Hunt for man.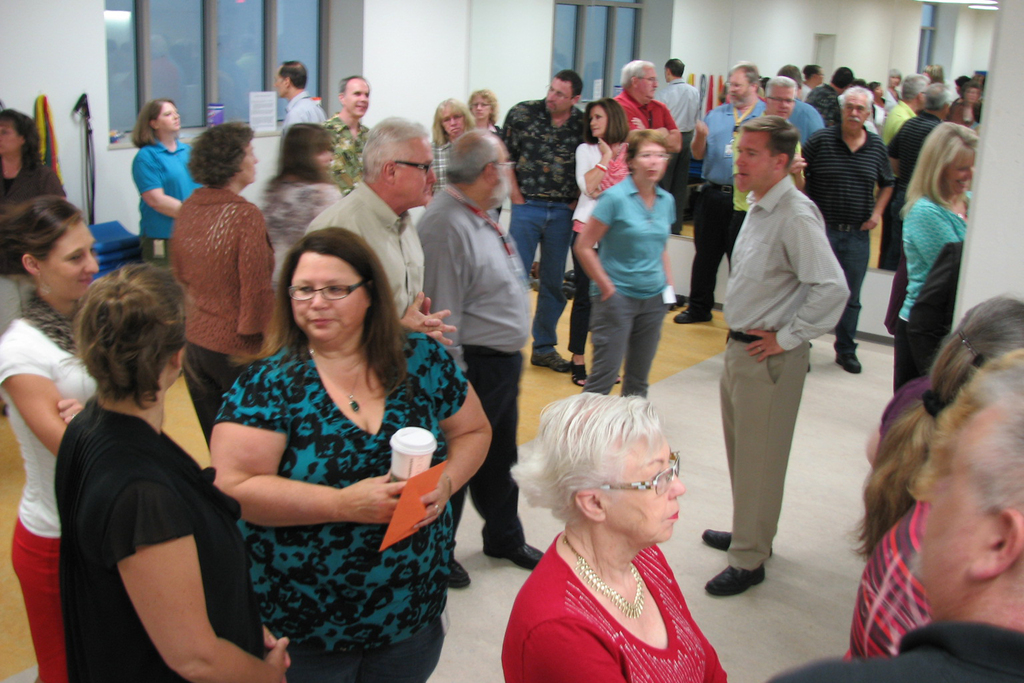
Hunted down at <bbox>792, 65, 844, 123</bbox>.
